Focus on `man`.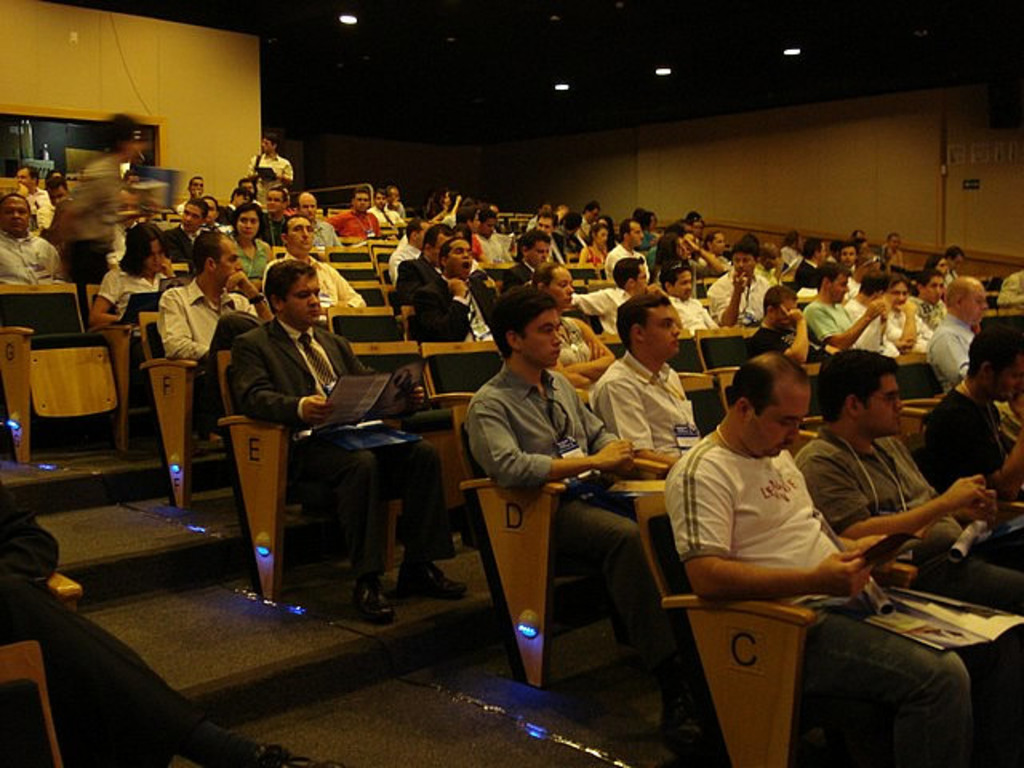
Focused at left=602, top=229, right=659, bottom=286.
